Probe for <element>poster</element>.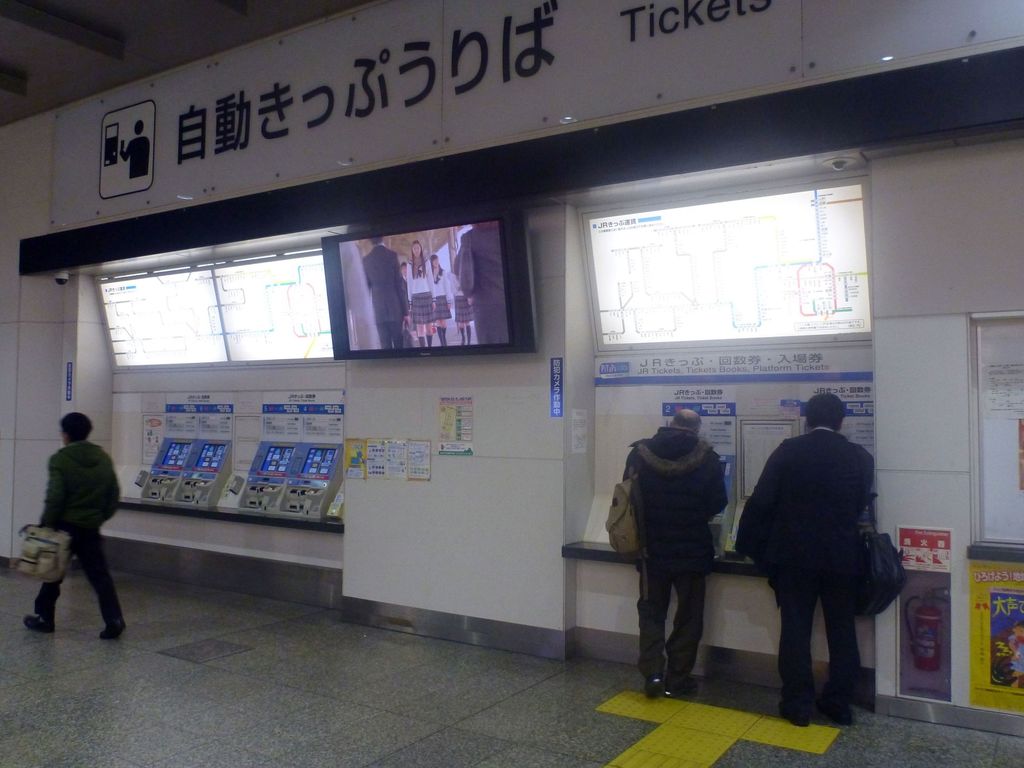
Probe result: {"x1": 895, "y1": 526, "x2": 952, "y2": 704}.
